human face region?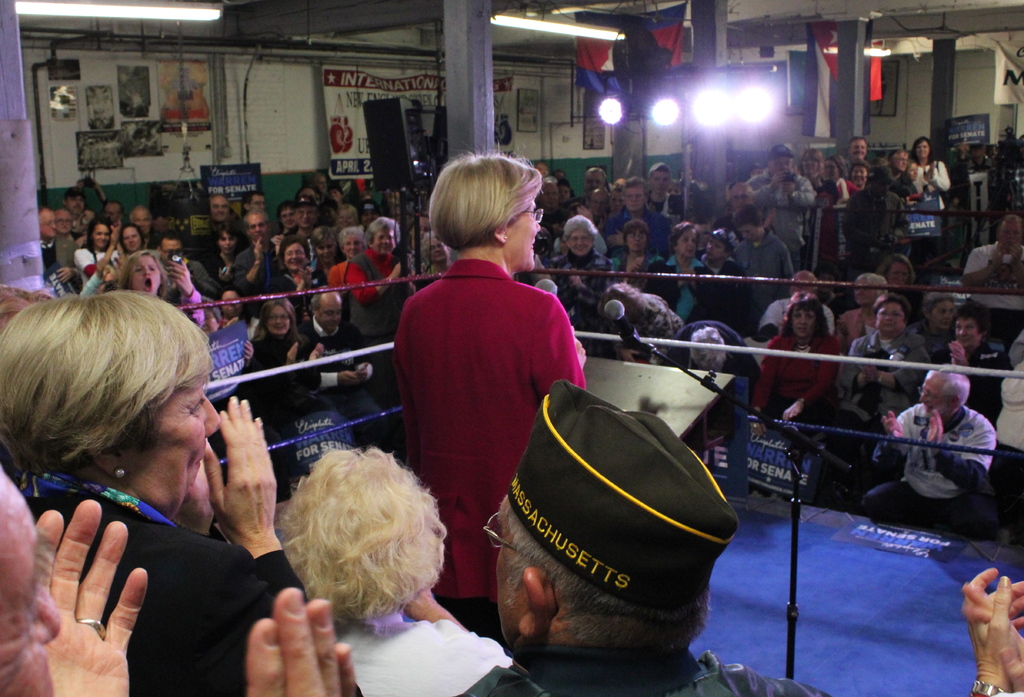
<bbox>131, 256, 159, 297</bbox>
